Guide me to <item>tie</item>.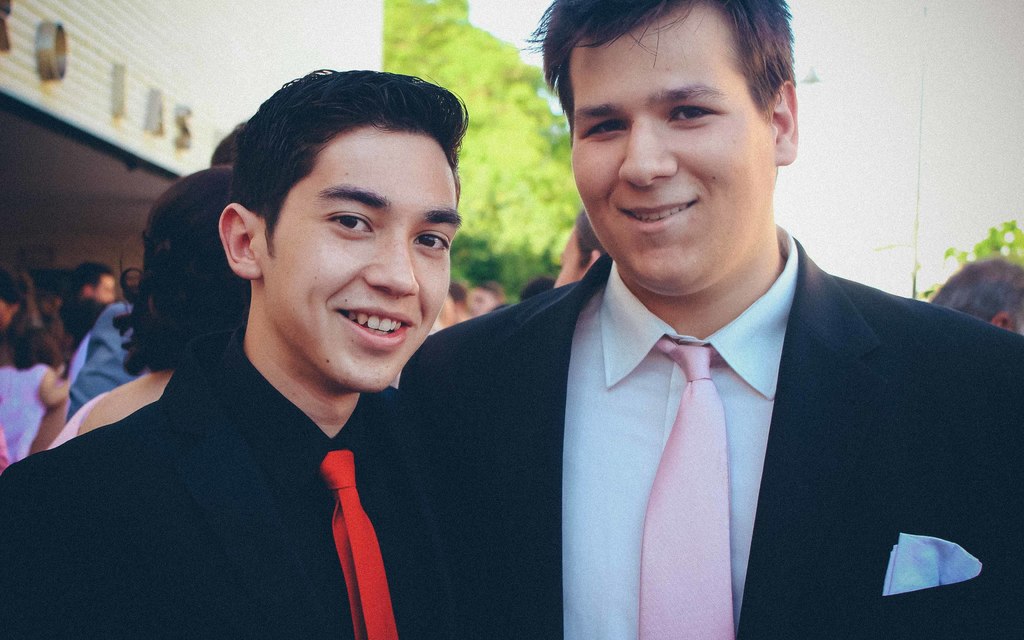
Guidance: Rect(318, 452, 397, 639).
